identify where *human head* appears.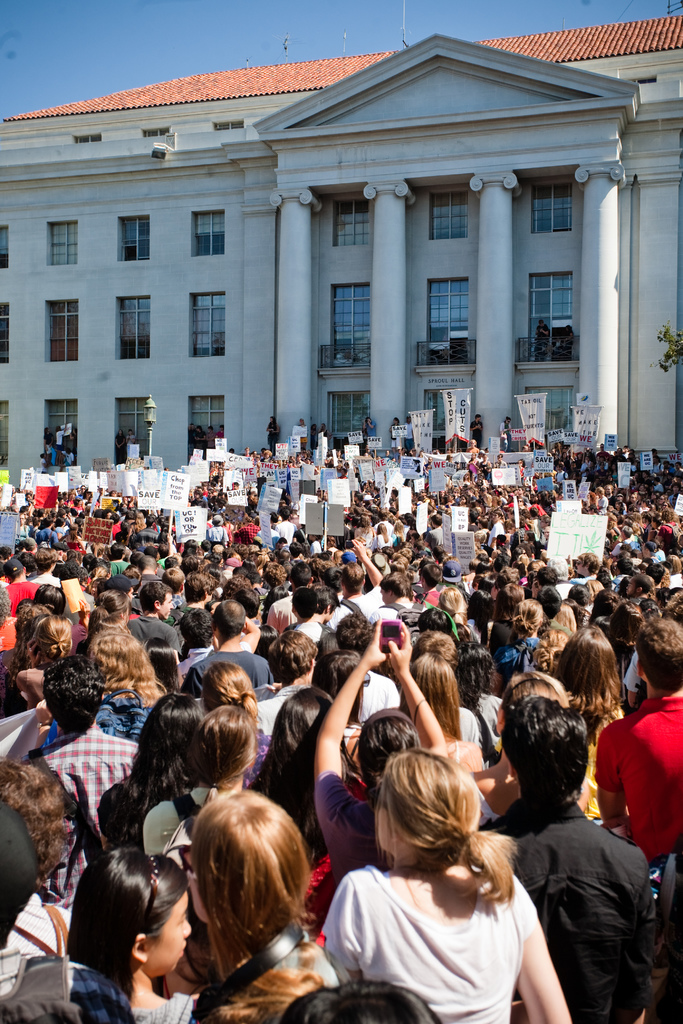
Appears at pyautogui.locateOnScreen(185, 792, 314, 930).
